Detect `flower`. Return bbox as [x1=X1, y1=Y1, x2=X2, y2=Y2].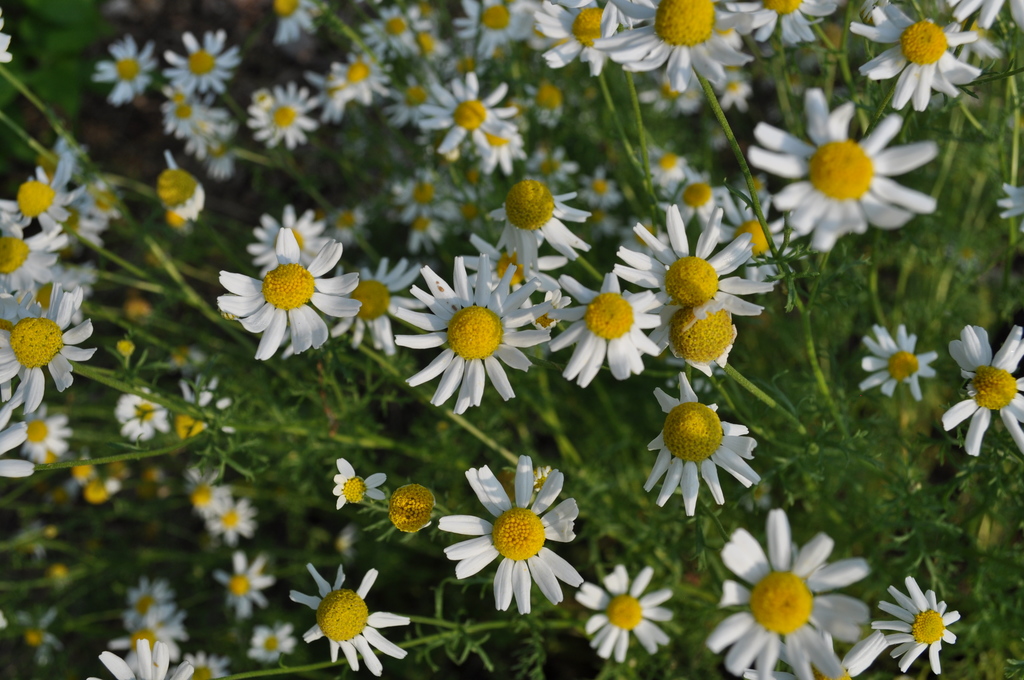
[x1=845, y1=0, x2=996, y2=125].
